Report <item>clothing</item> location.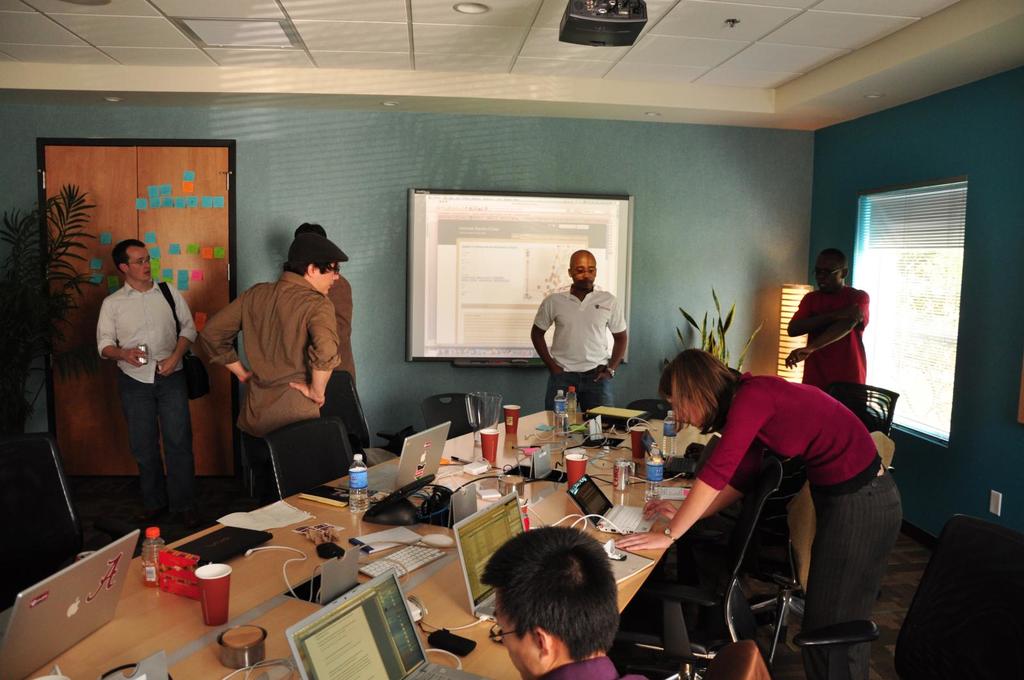
Report: x1=531 y1=290 x2=628 y2=416.
